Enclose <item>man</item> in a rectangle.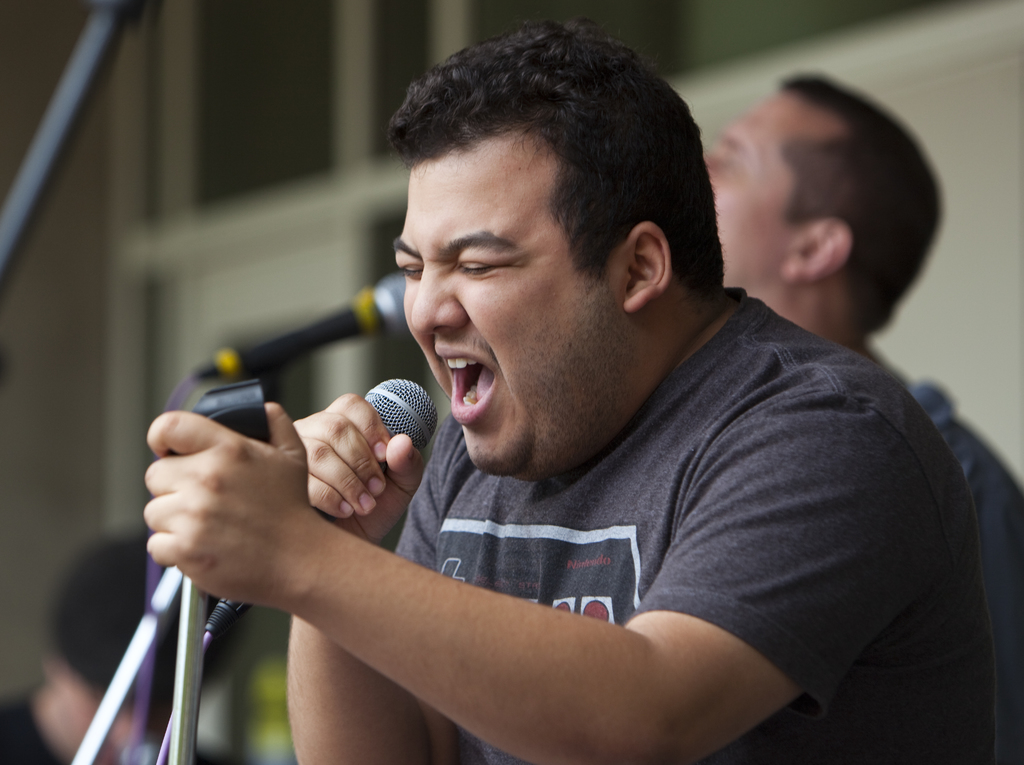
l=694, t=68, r=1023, b=764.
